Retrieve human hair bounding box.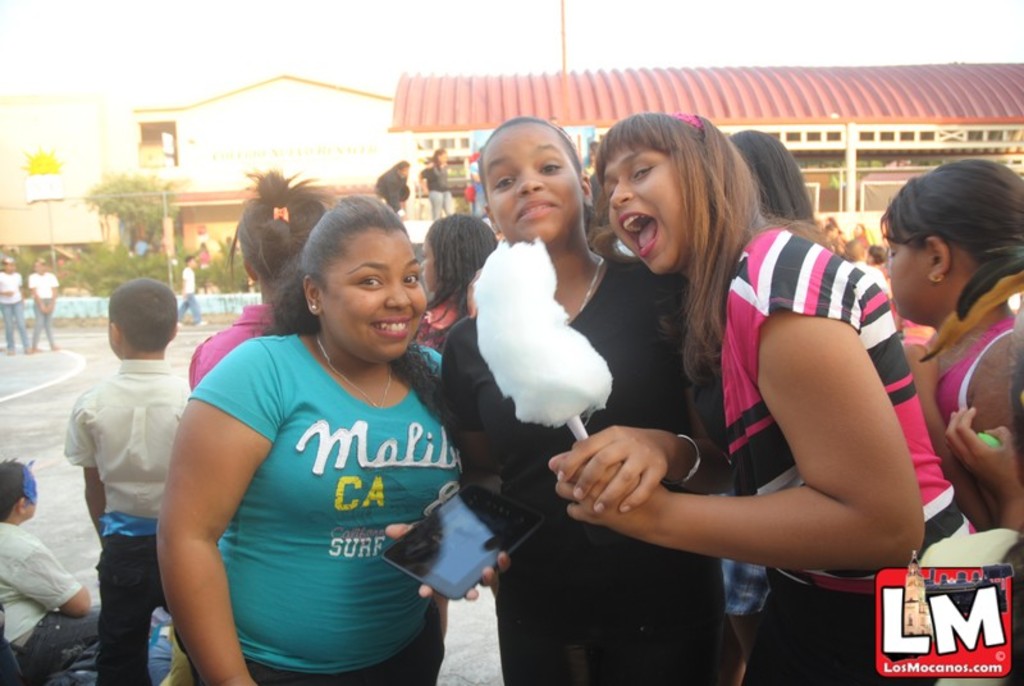
Bounding box: select_region(274, 192, 413, 355).
